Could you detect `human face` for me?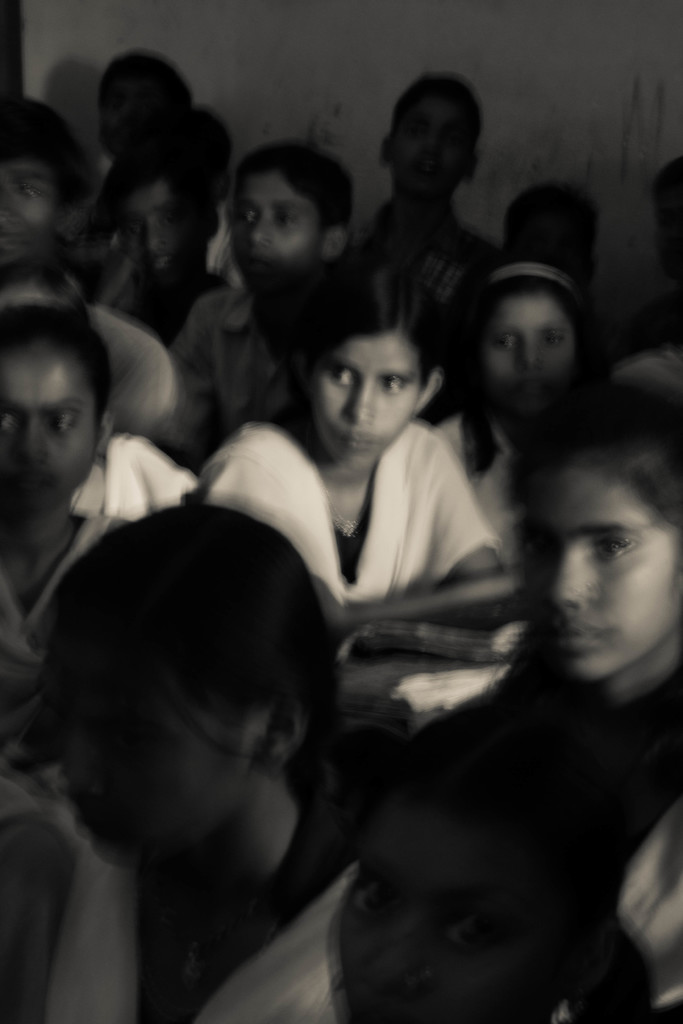
Detection result: pyautogui.locateOnScreen(471, 293, 576, 423).
